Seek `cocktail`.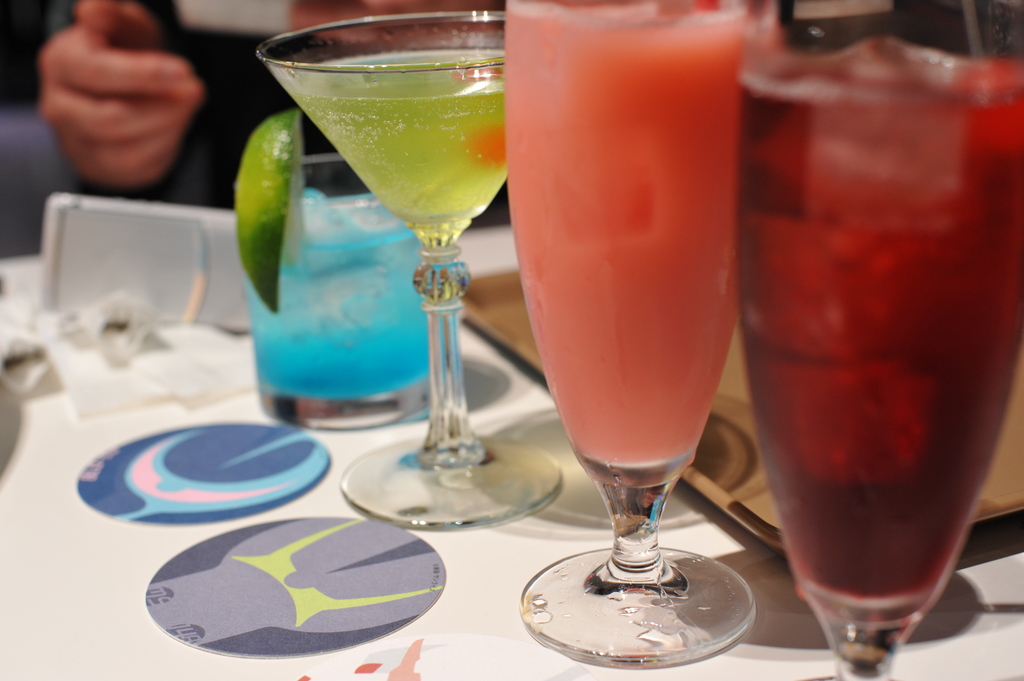
detection(497, 0, 756, 667).
